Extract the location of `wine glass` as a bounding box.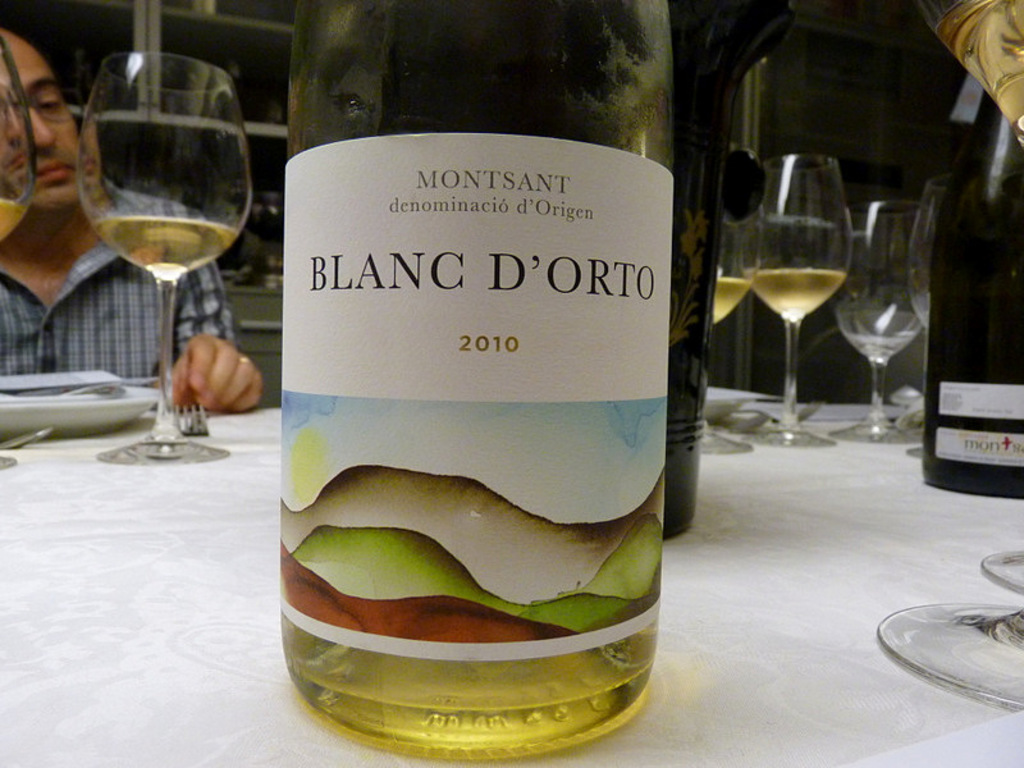
box=[742, 155, 849, 447].
